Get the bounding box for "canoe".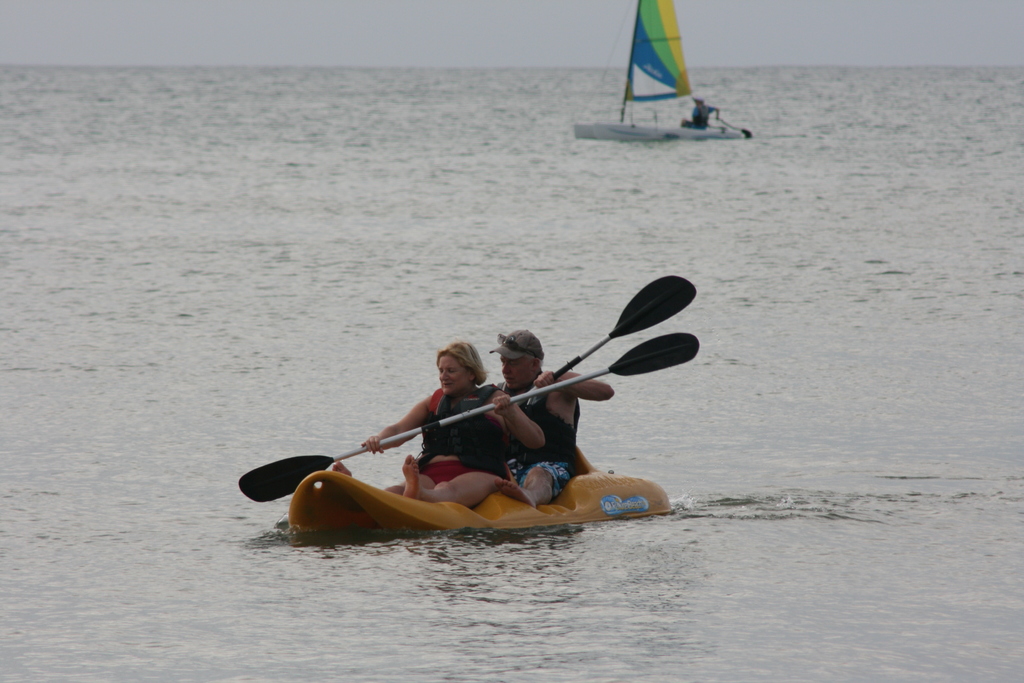
(left=286, top=471, right=683, bottom=530).
